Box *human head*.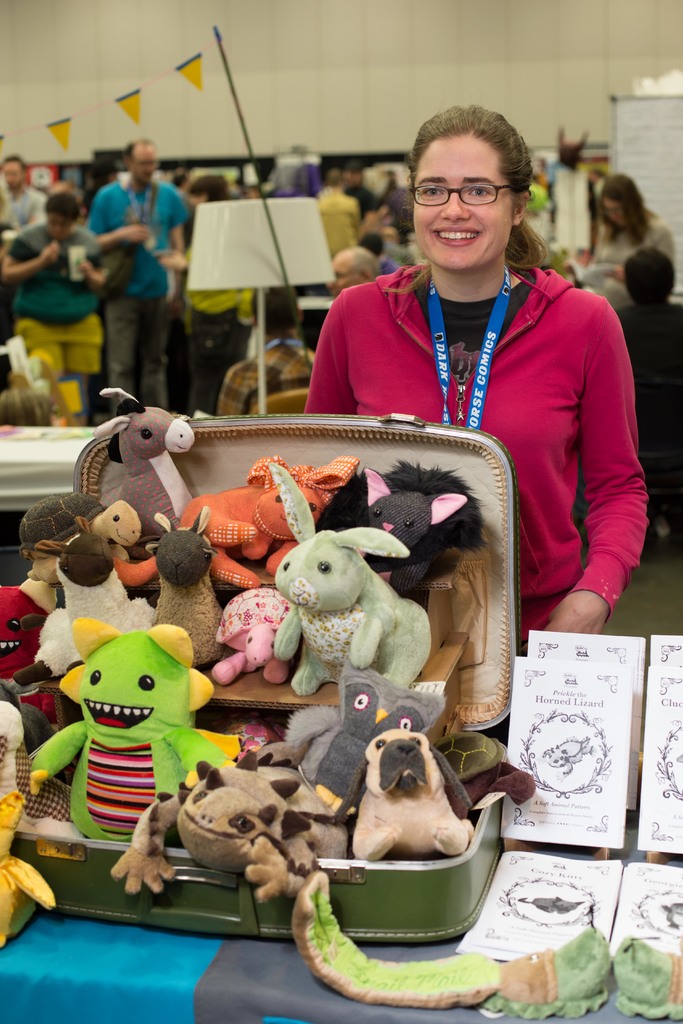
<bbox>623, 245, 677, 312</bbox>.
